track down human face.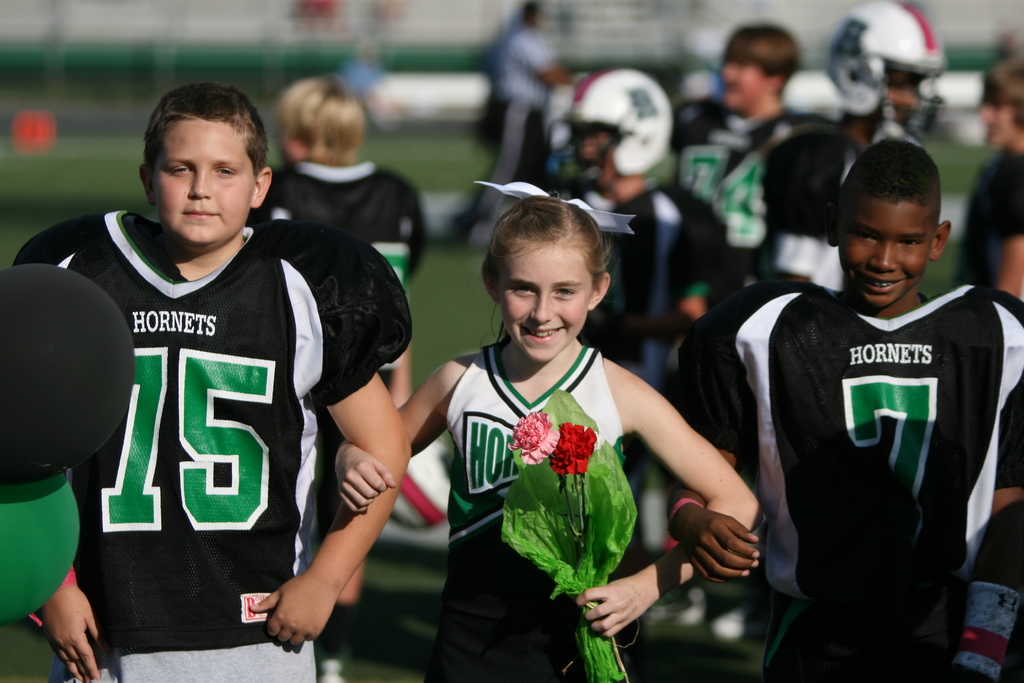
Tracked to <region>836, 197, 934, 306</region>.
